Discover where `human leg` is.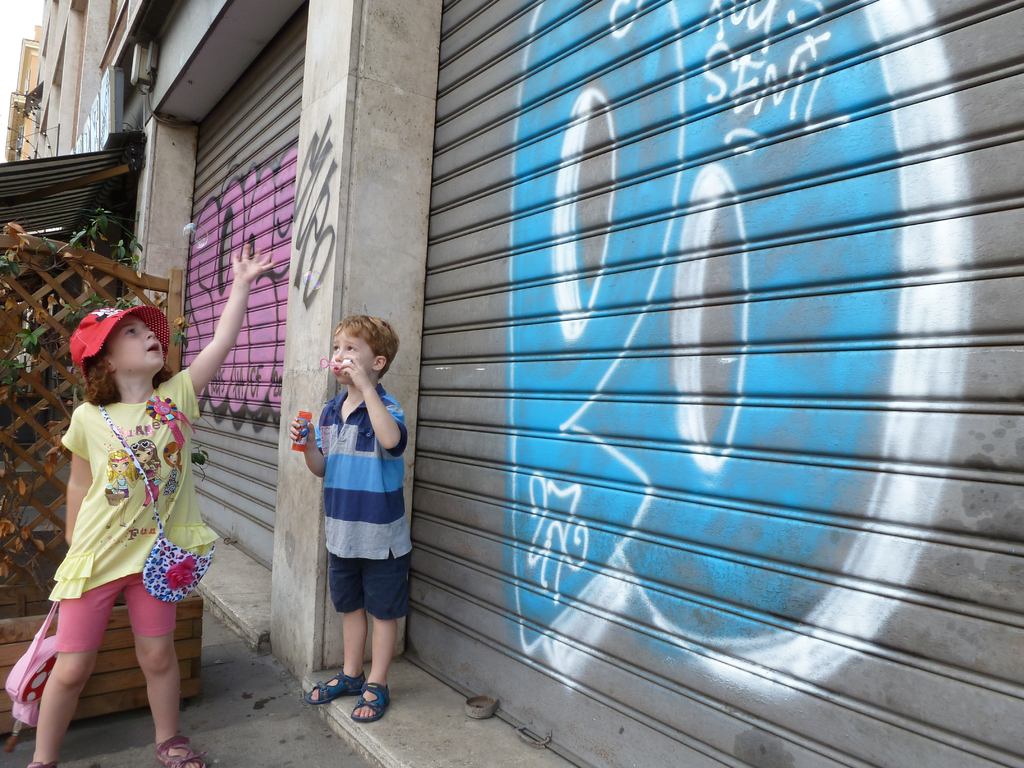
Discovered at Rect(123, 577, 205, 767).
